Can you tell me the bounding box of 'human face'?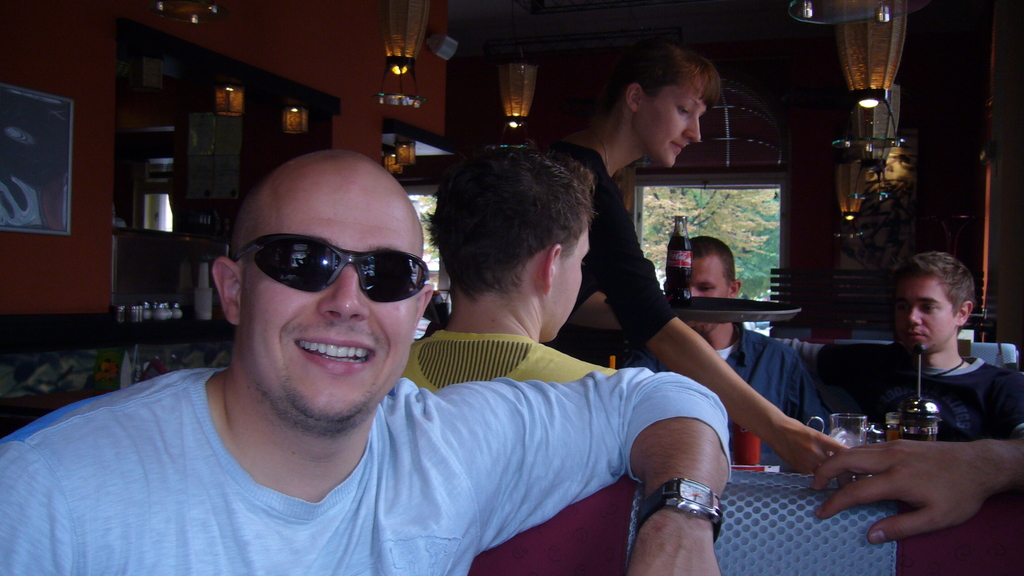
locate(899, 266, 962, 351).
